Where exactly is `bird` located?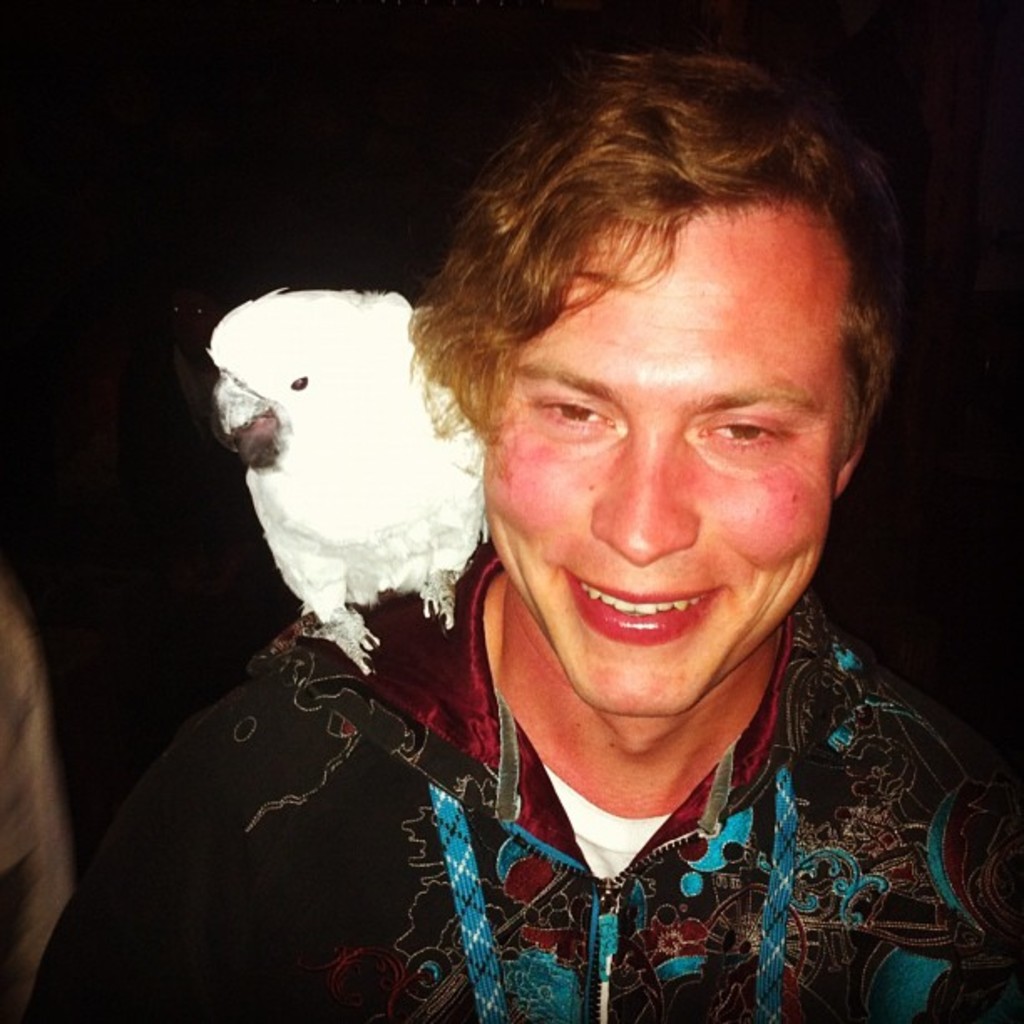
Its bounding box is region(201, 273, 499, 683).
